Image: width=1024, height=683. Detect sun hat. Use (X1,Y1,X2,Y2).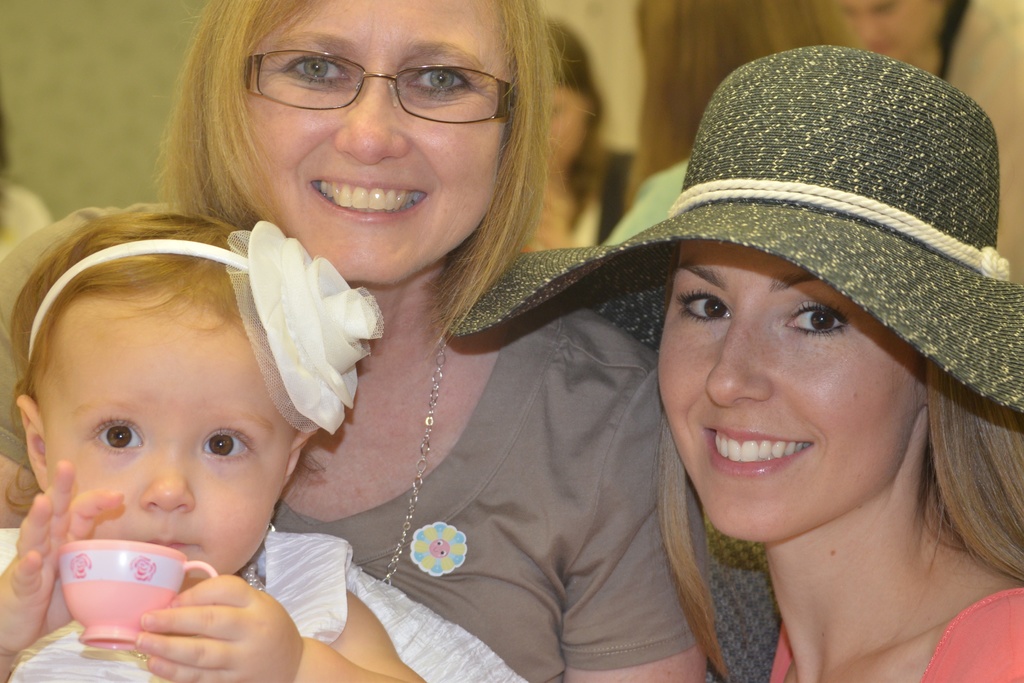
(449,43,1023,418).
